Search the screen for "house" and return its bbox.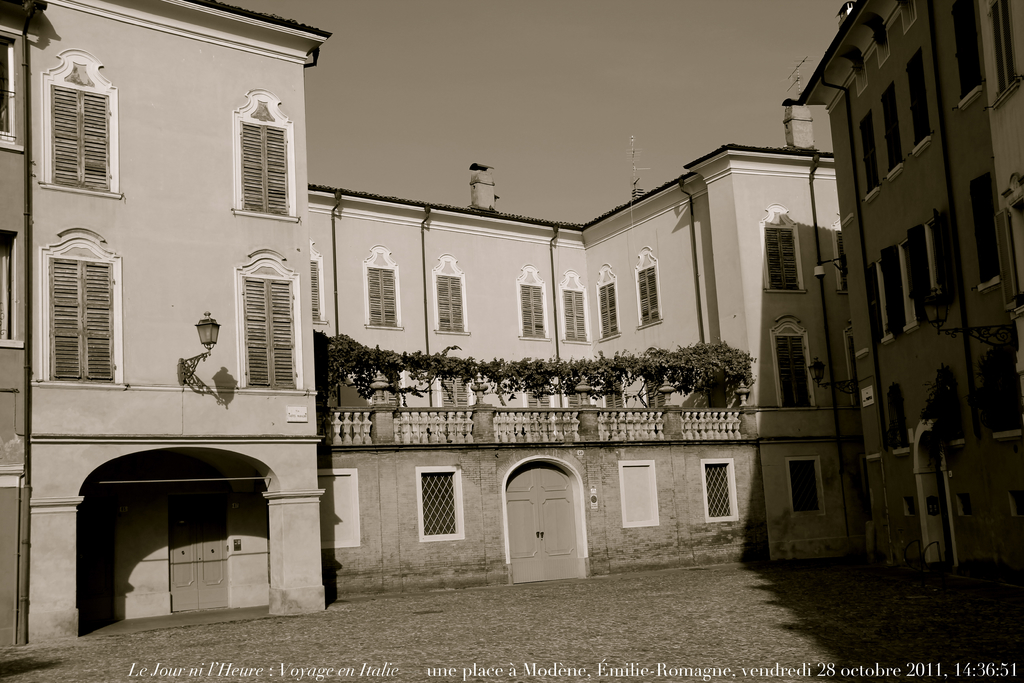
Found: pyautogui.locateOnScreen(44, 30, 905, 604).
